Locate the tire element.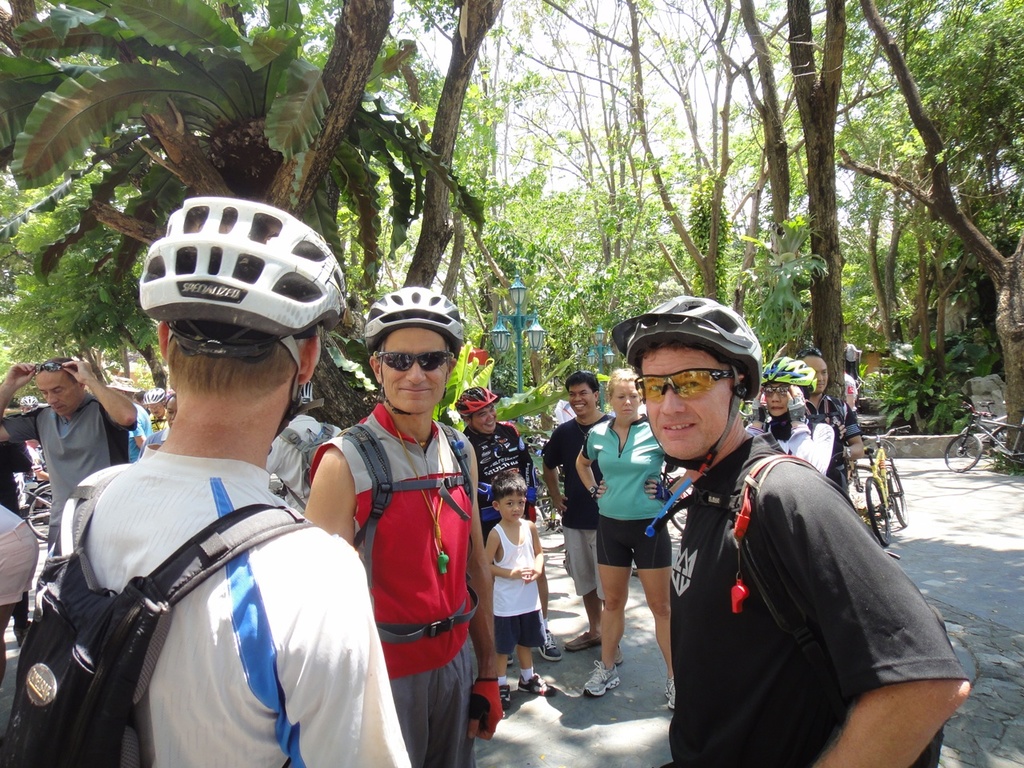
Element bbox: 946/433/982/473.
